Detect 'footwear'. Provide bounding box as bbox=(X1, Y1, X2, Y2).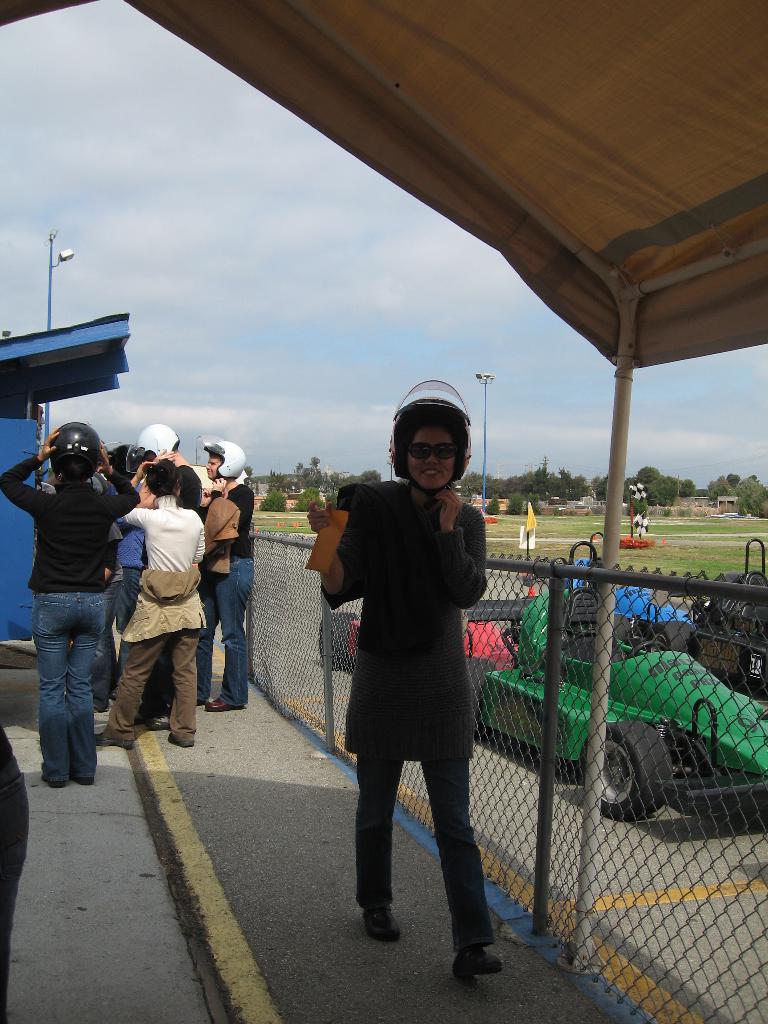
bbox=(365, 903, 403, 945).
